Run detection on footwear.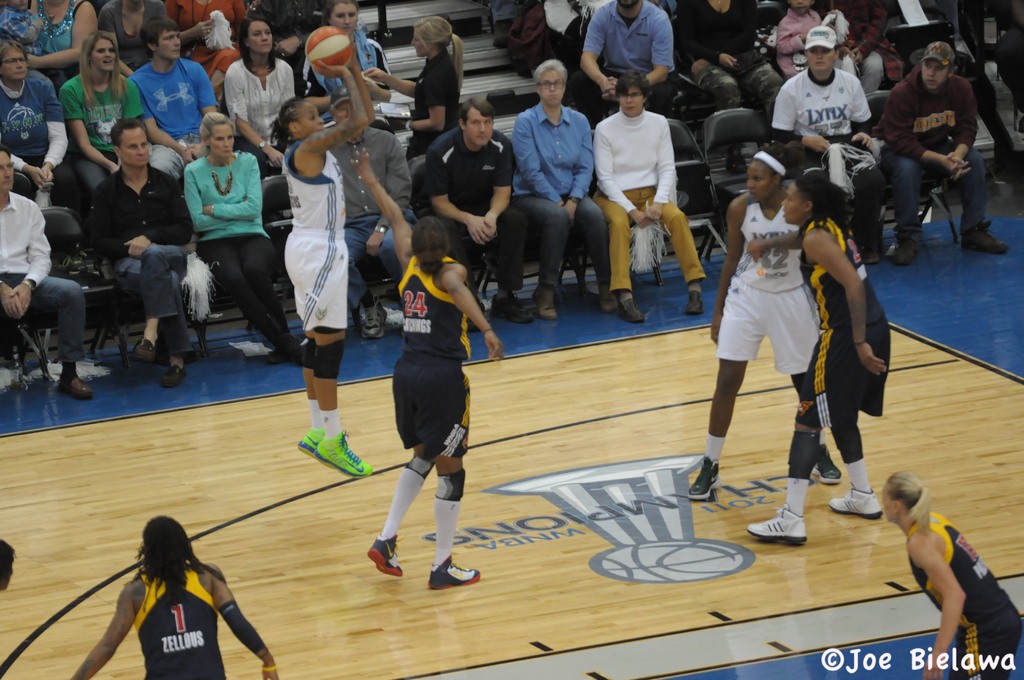
Result: pyautogui.locateOnScreen(429, 553, 476, 589).
